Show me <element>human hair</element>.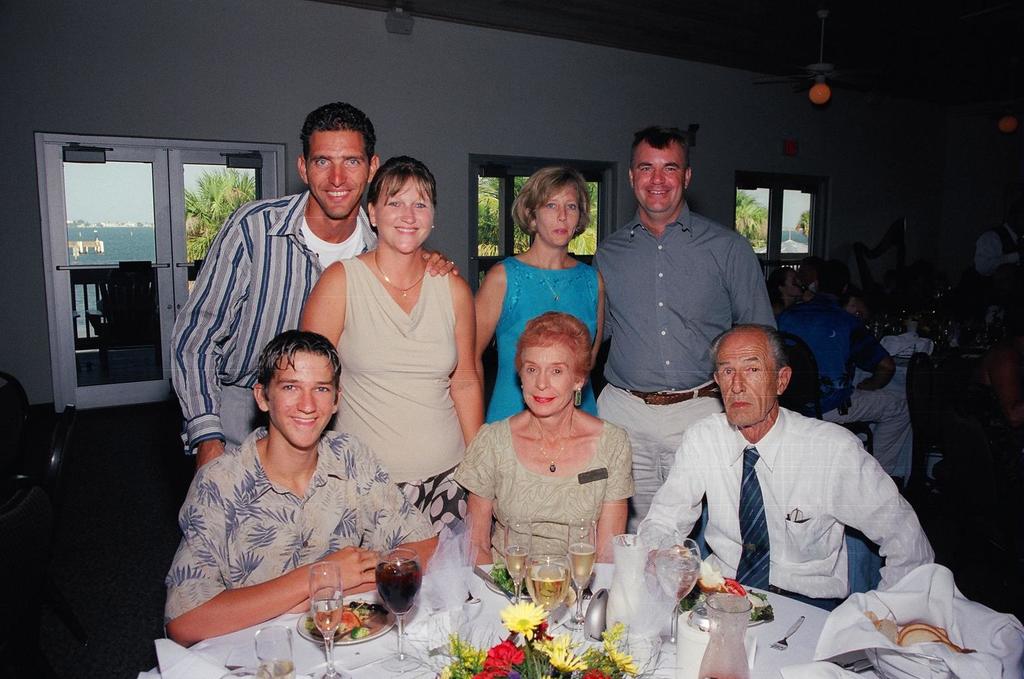
<element>human hair</element> is here: box(815, 261, 851, 292).
